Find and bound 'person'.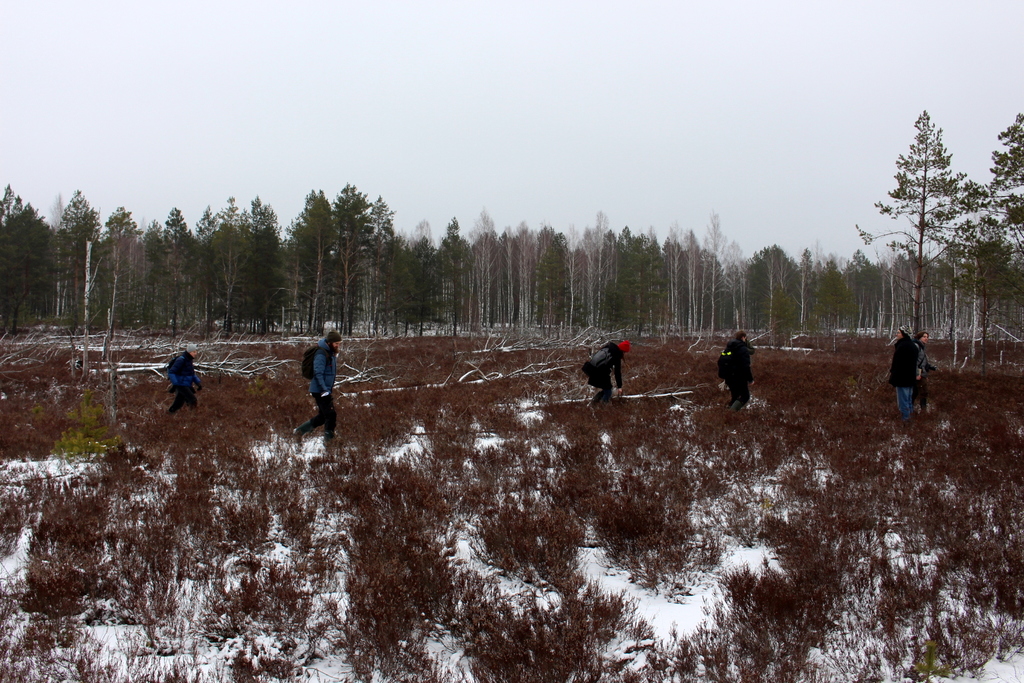
Bound: Rect(713, 334, 760, 415).
